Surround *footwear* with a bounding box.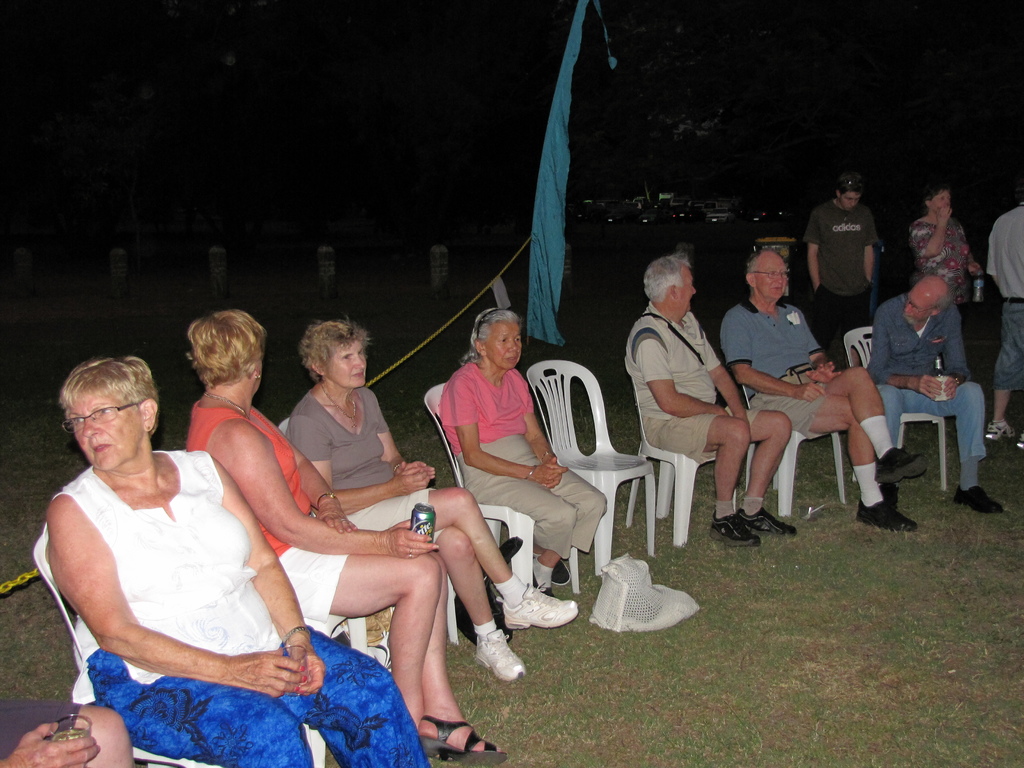
crop(741, 511, 794, 538).
